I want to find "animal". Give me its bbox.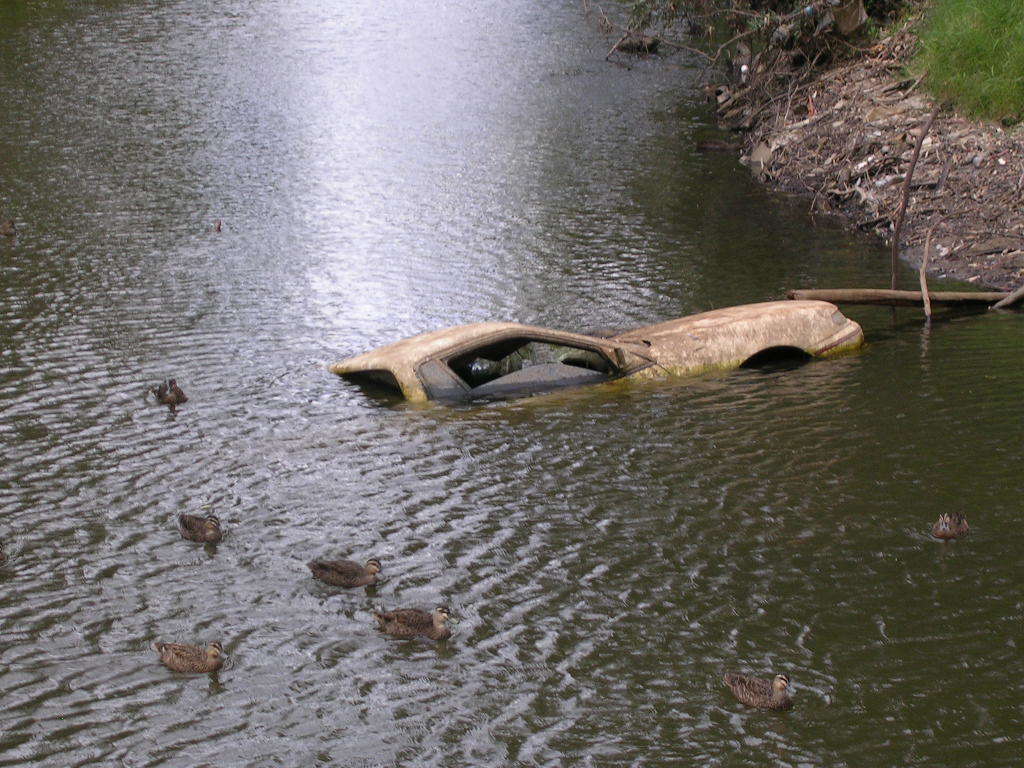
(left=157, top=641, right=232, bottom=676).
